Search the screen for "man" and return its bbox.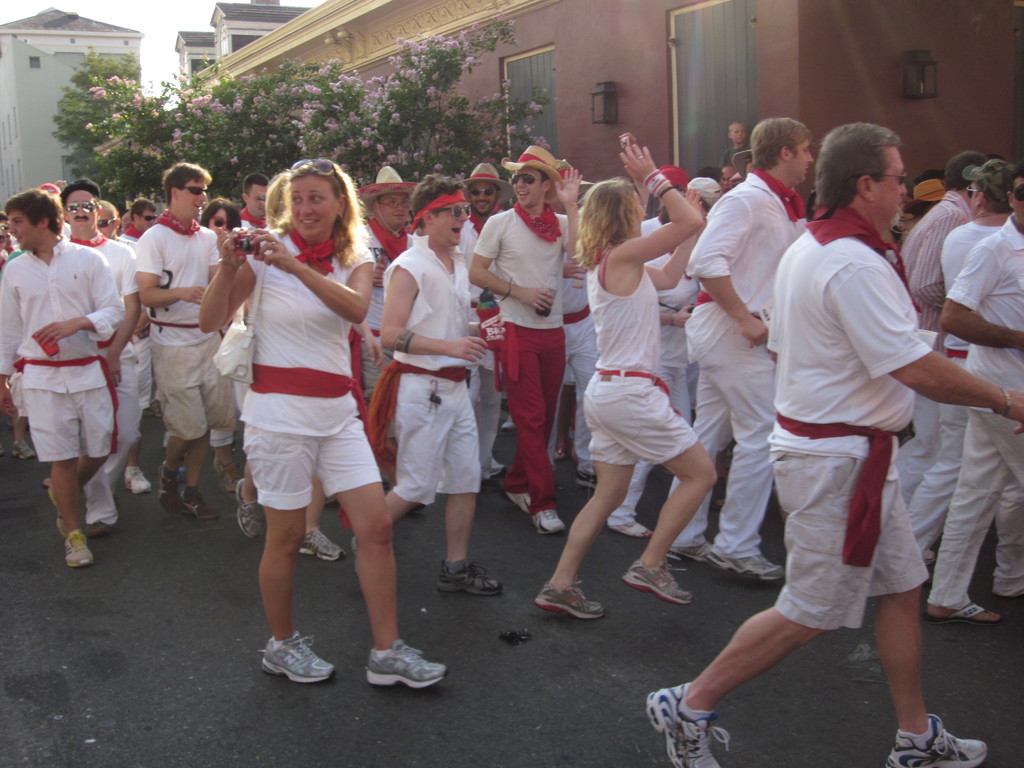
Found: crop(133, 160, 223, 525).
